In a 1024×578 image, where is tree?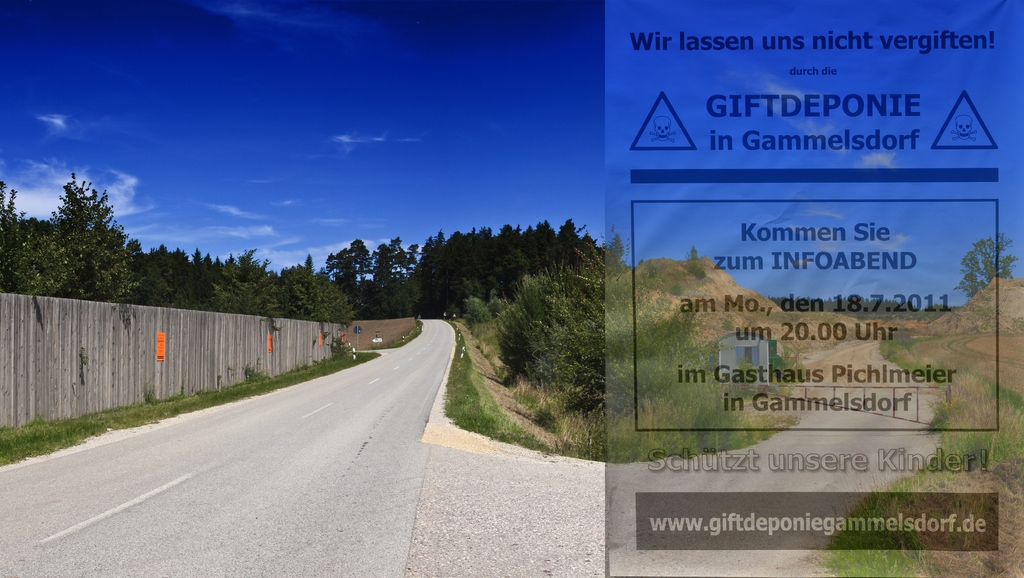
<box>123,237,177,310</box>.
